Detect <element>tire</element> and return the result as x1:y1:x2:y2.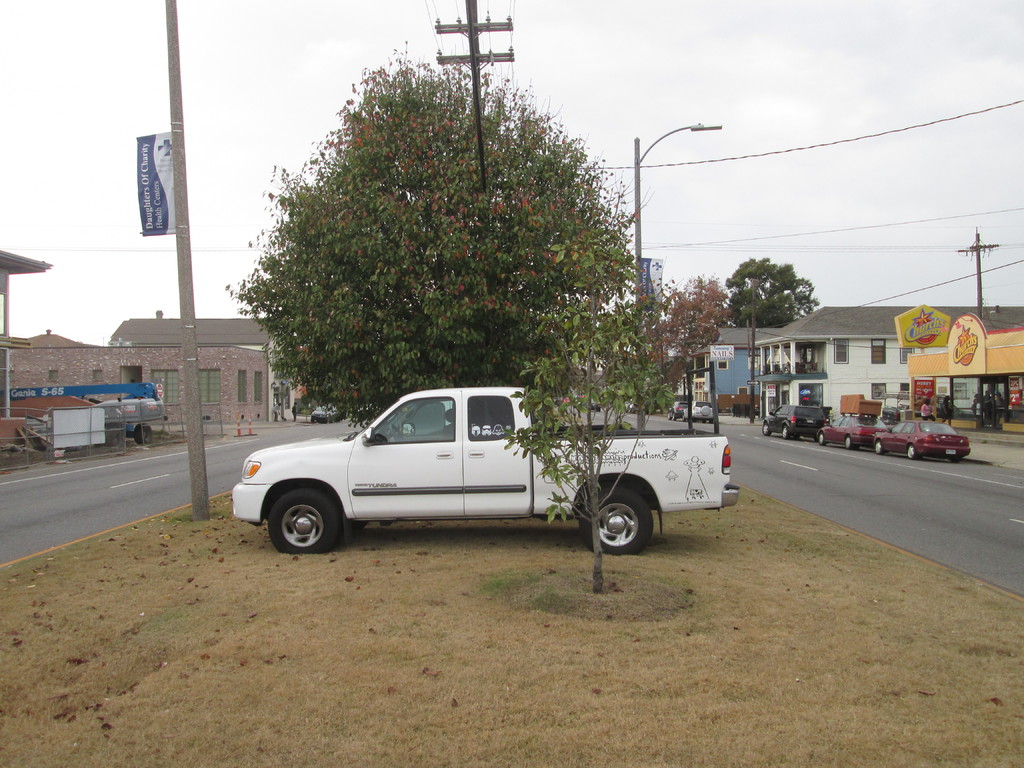
907:444:918:459.
